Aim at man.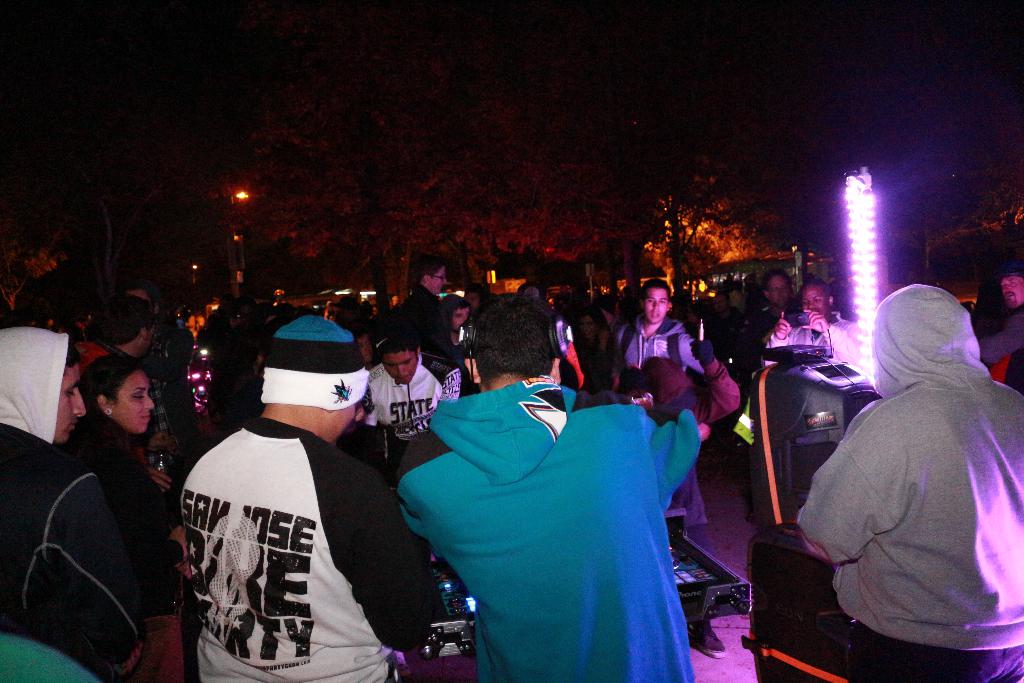
Aimed at <bbox>394, 256, 468, 375</bbox>.
